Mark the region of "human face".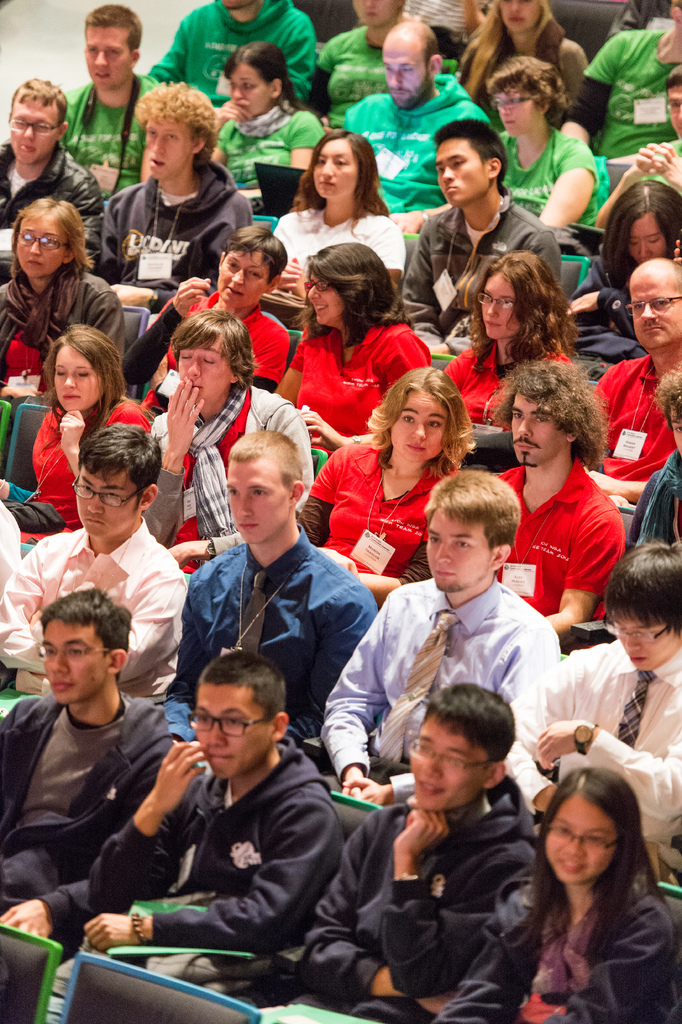
Region: box(477, 269, 522, 342).
